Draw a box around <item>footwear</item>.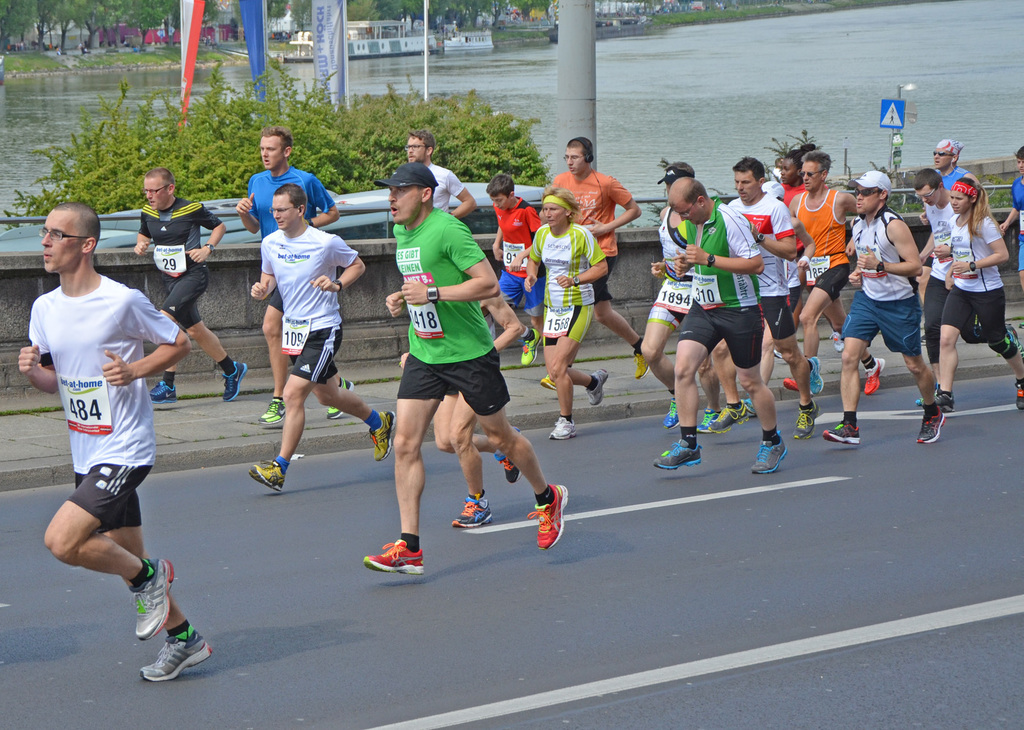
<bbox>867, 357, 886, 395</bbox>.
